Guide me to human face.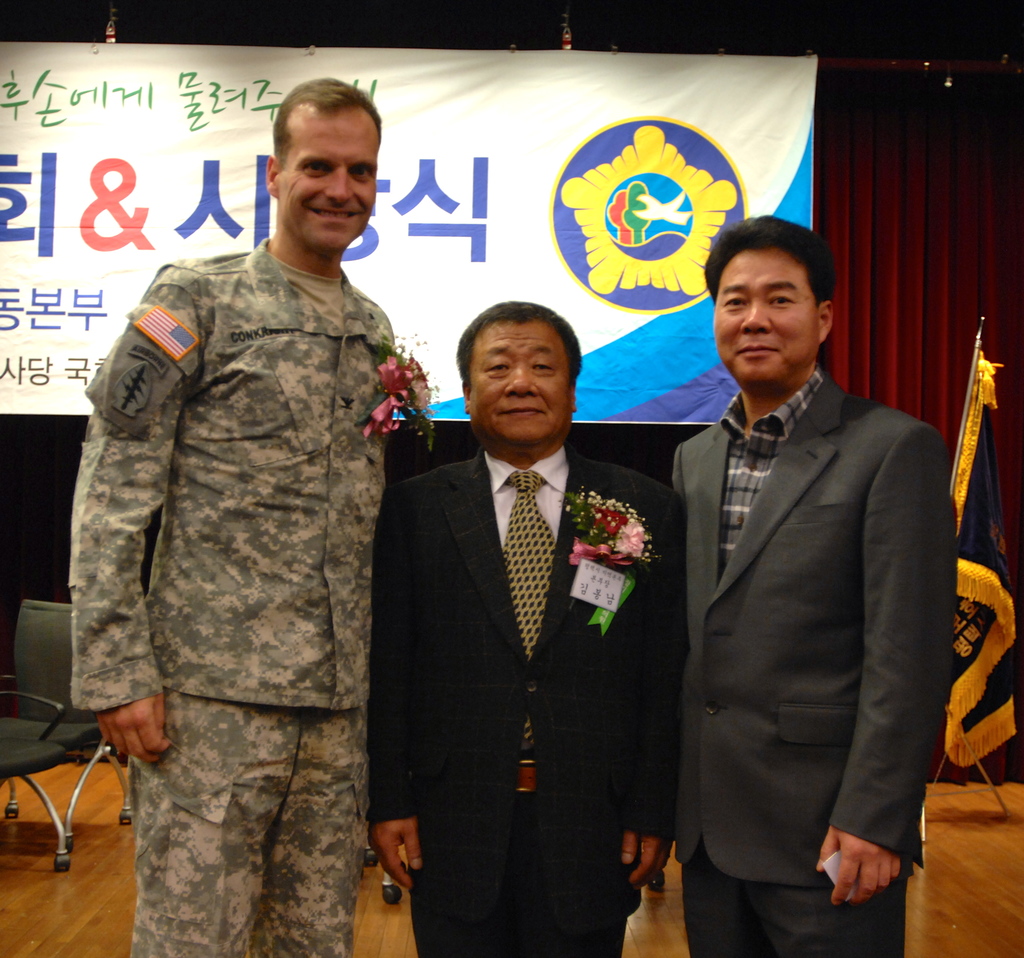
Guidance: Rect(713, 248, 819, 384).
